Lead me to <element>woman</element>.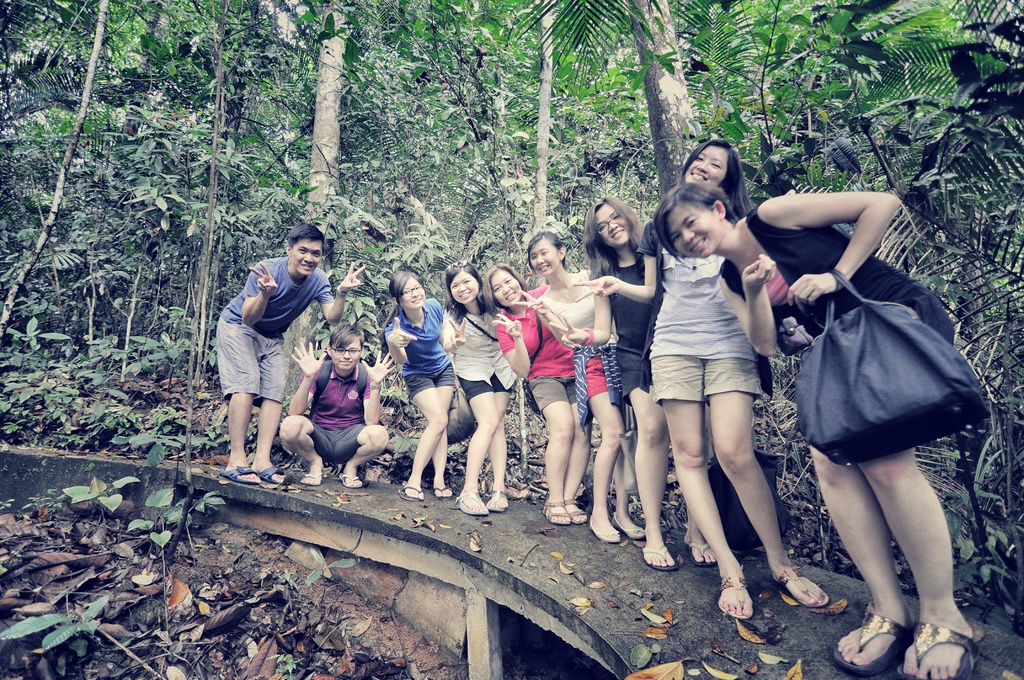
Lead to left=653, top=182, right=987, bottom=679.
